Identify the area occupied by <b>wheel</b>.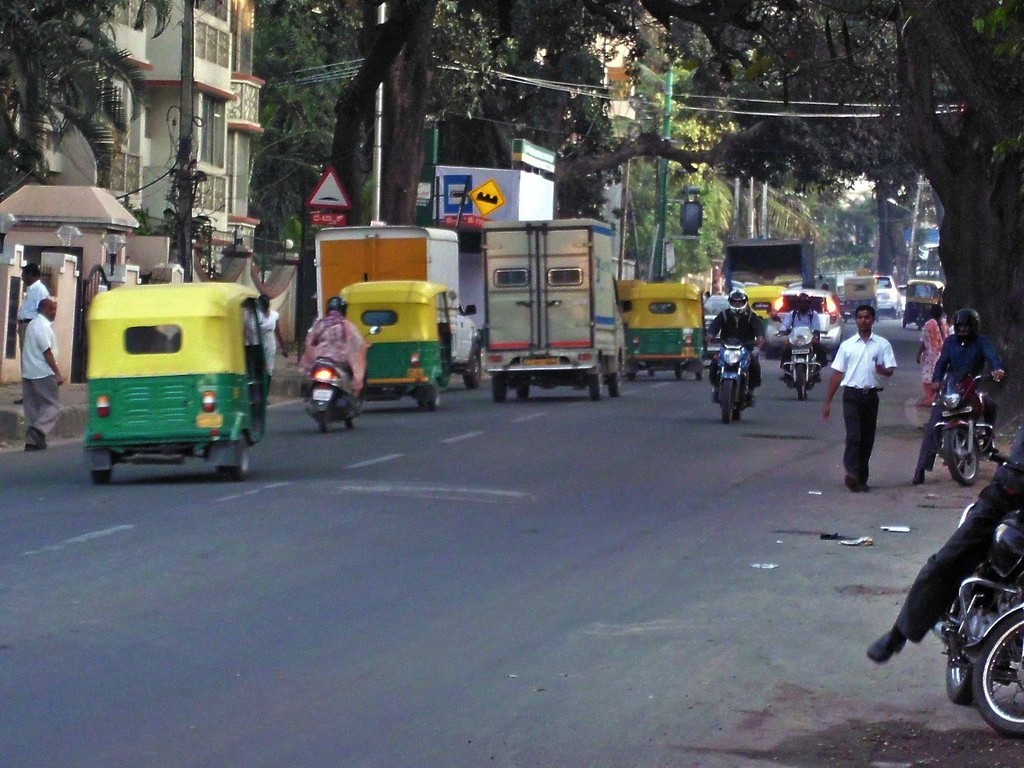
Area: <box>344,401,355,433</box>.
